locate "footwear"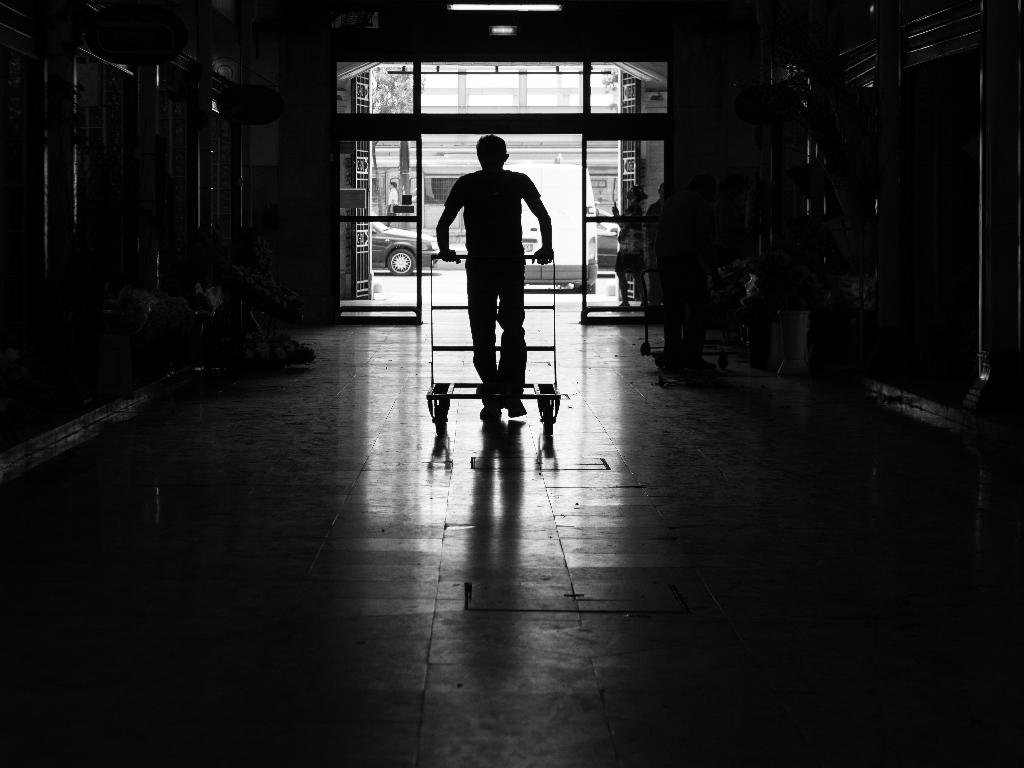
x1=477, y1=405, x2=499, y2=421
